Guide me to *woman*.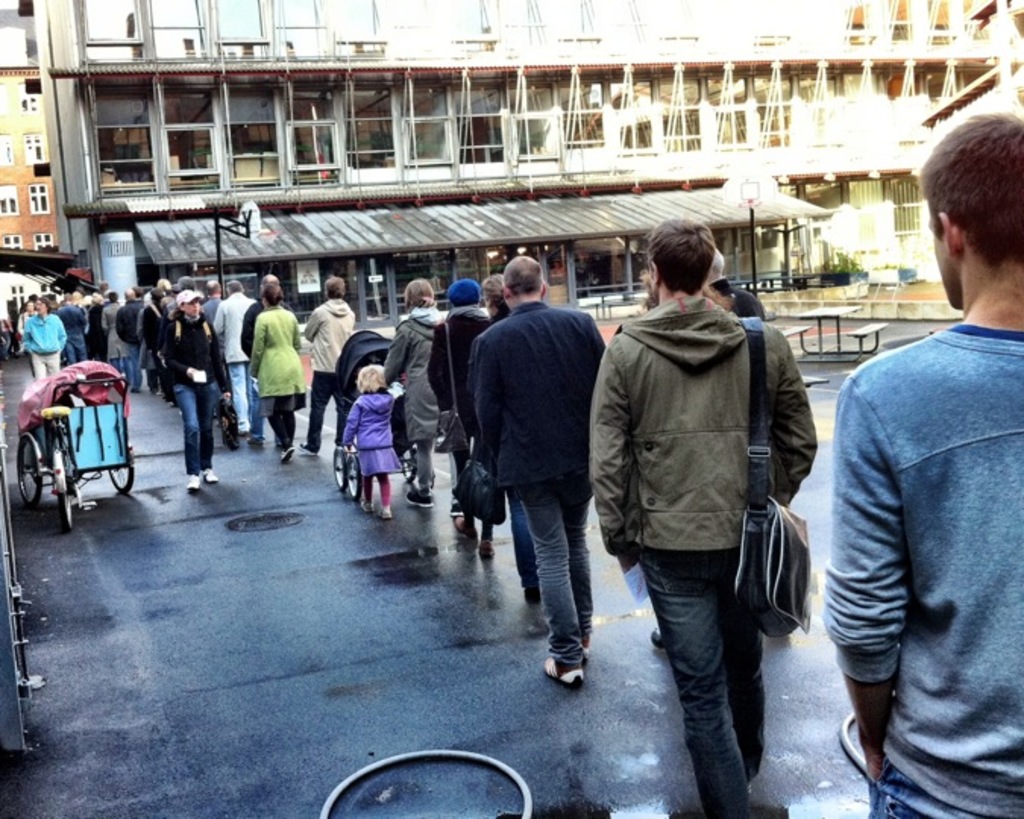
Guidance: <box>243,279,300,467</box>.
